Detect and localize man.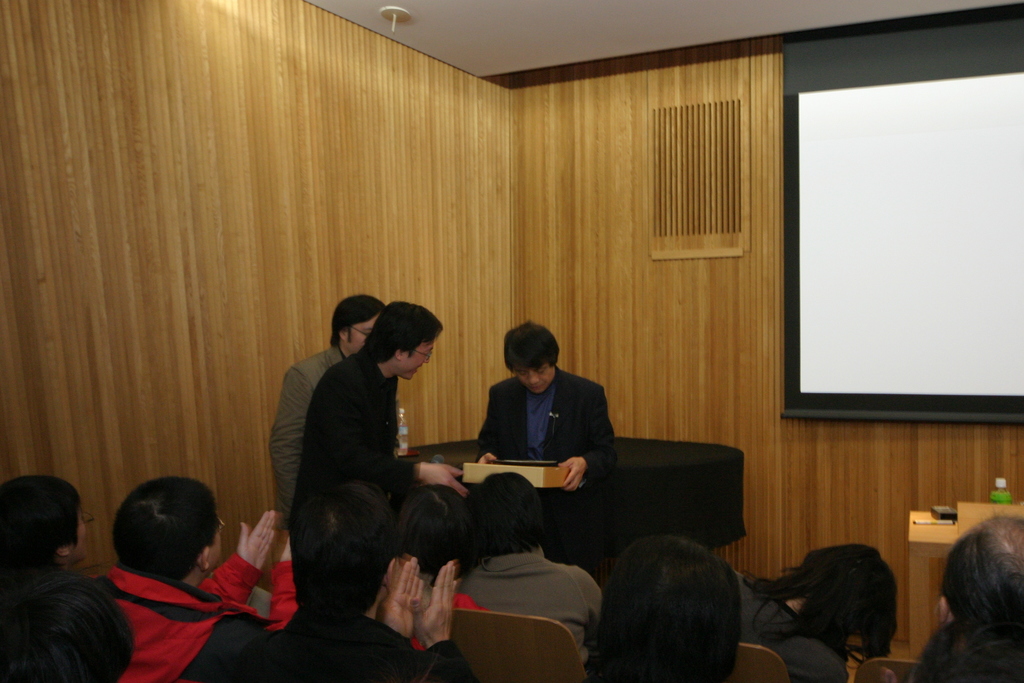
Localized at 285:299:449:621.
